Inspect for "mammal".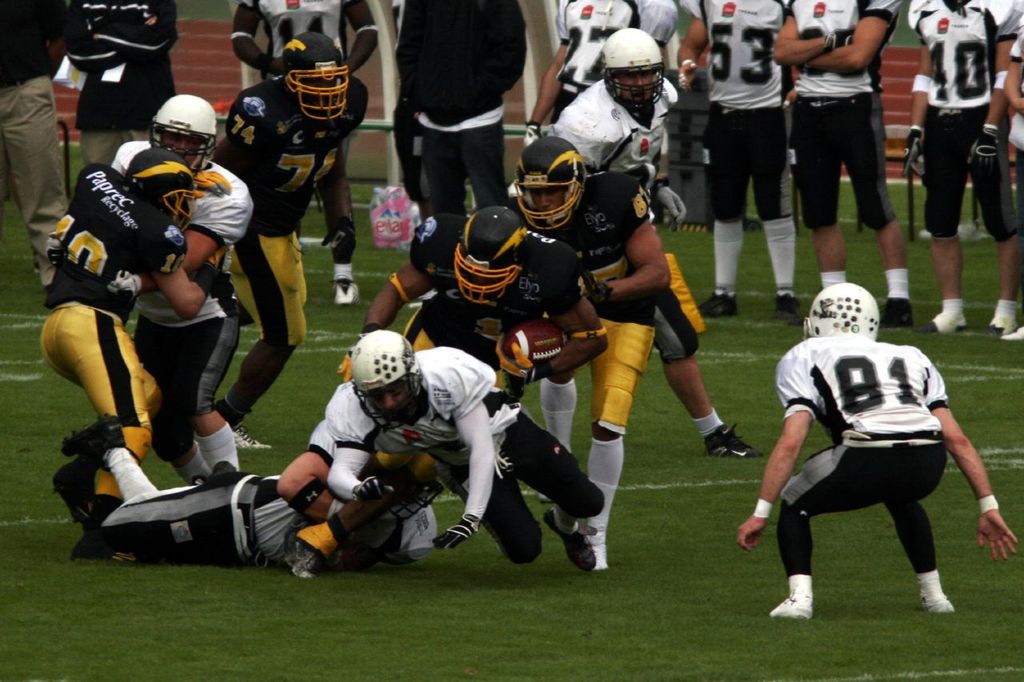
Inspection: 768,0,910,329.
